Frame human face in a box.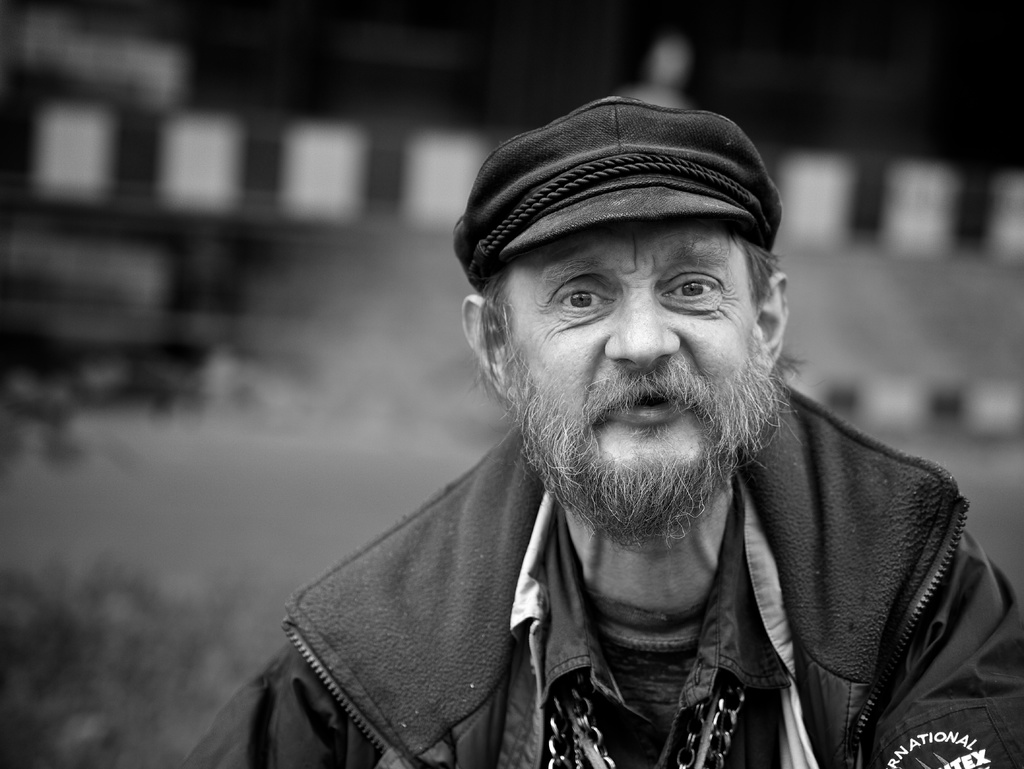
504/215/756/512.
